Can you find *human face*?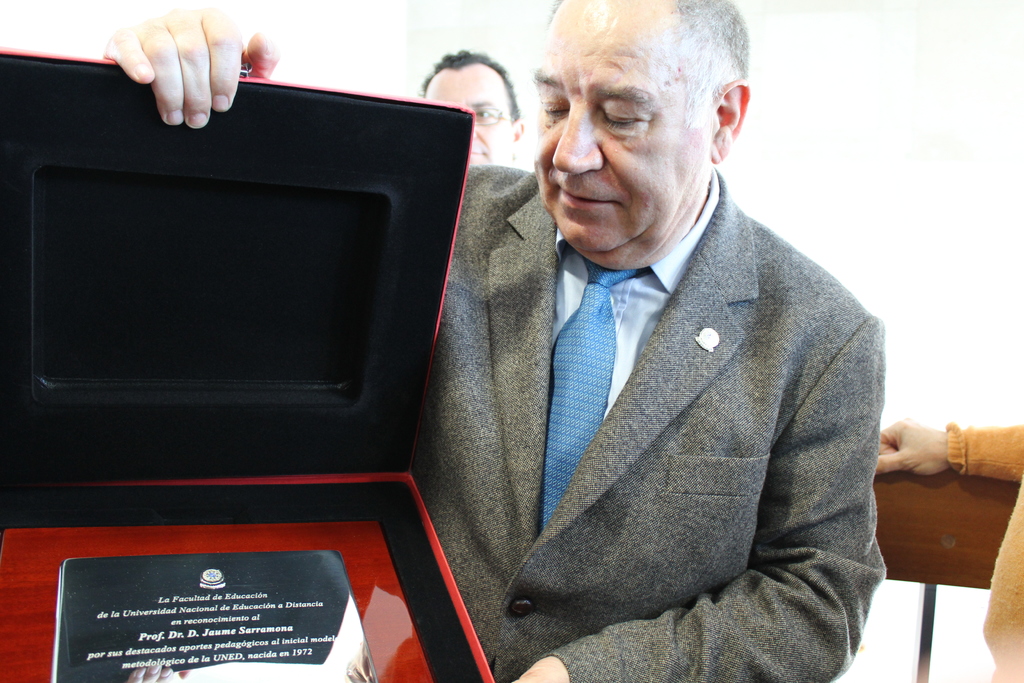
Yes, bounding box: detection(423, 64, 513, 168).
